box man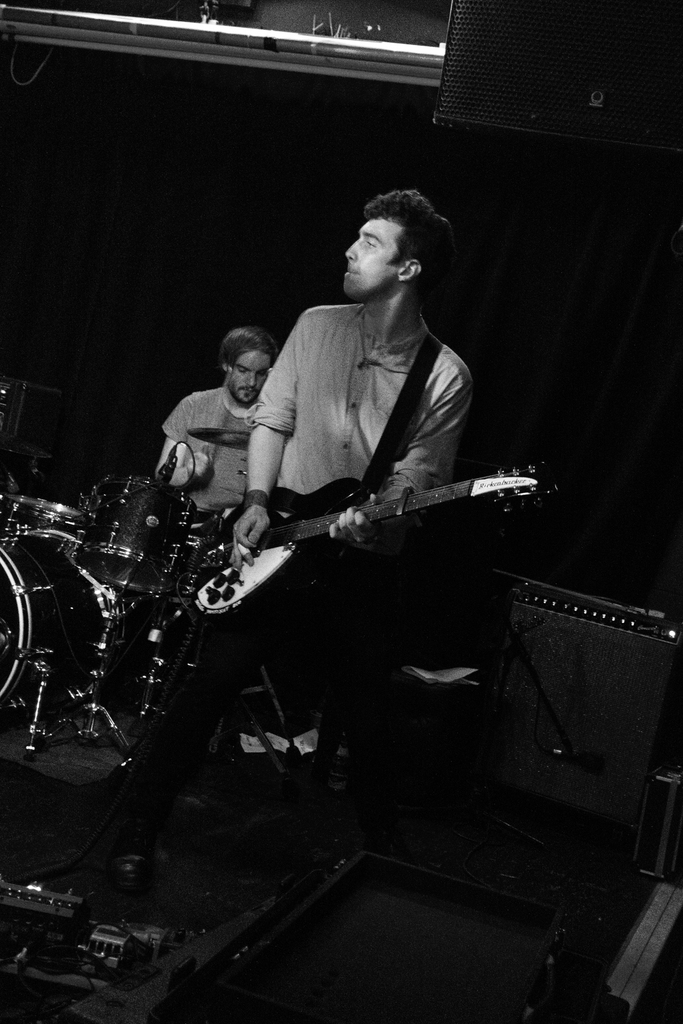
bbox=[153, 326, 277, 517]
